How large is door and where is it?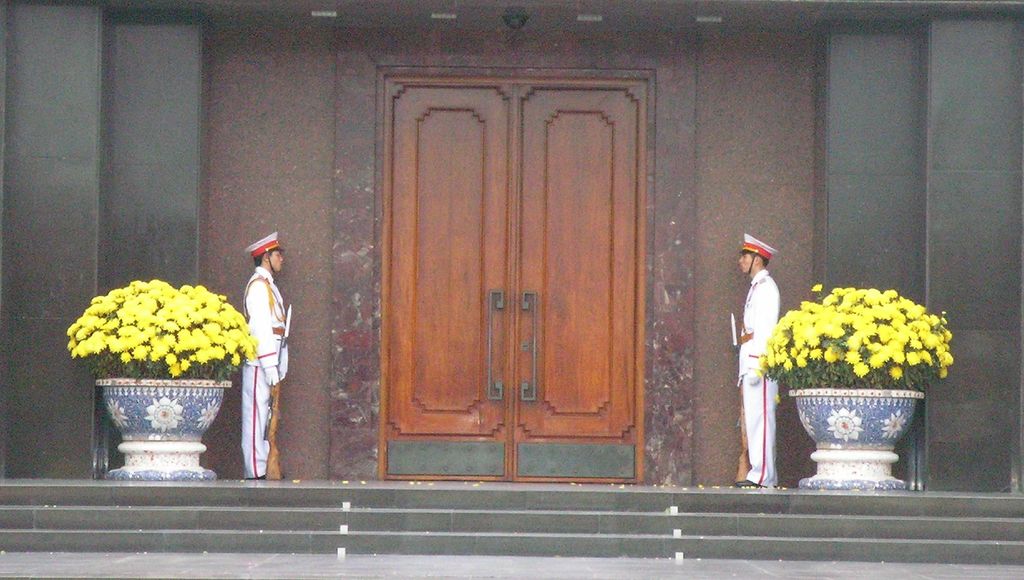
Bounding box: [x1=373, y1=55, x2=665, y2=481].
